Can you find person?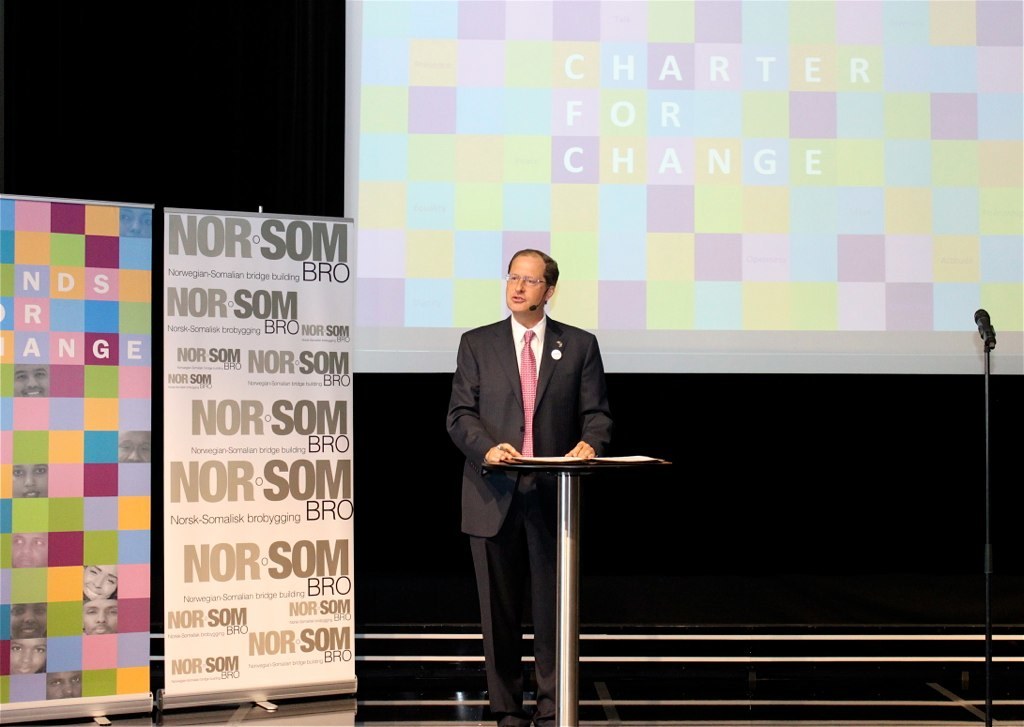
Yes, bounding box: (14, 465, 53, 497).
